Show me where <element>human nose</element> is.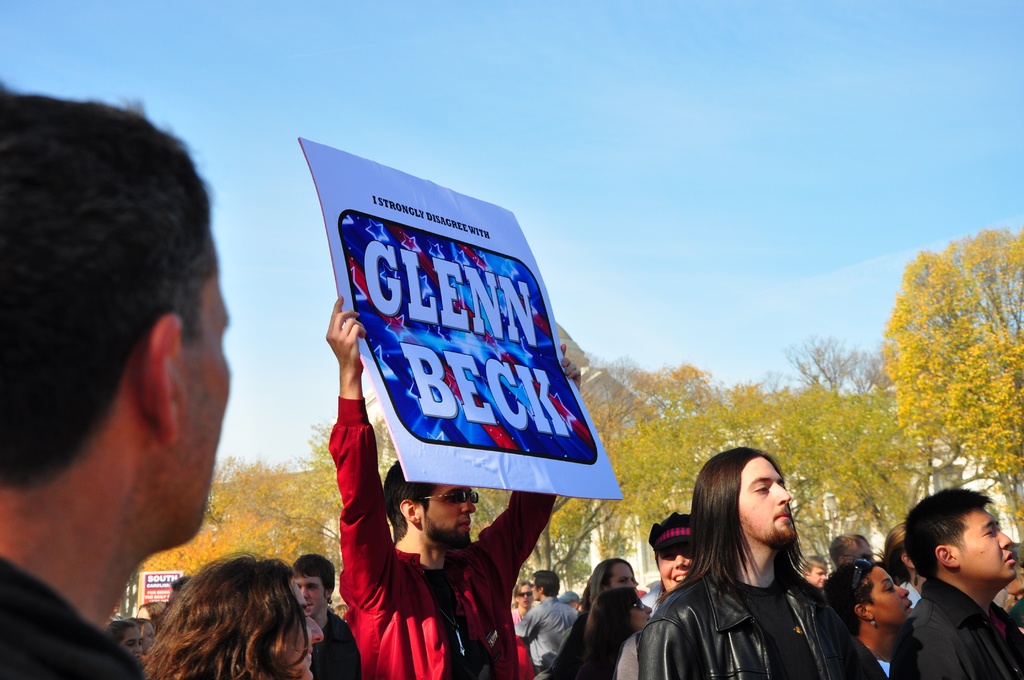
<element>human nose</element> is at <box>999,533,1011,545</box>.
